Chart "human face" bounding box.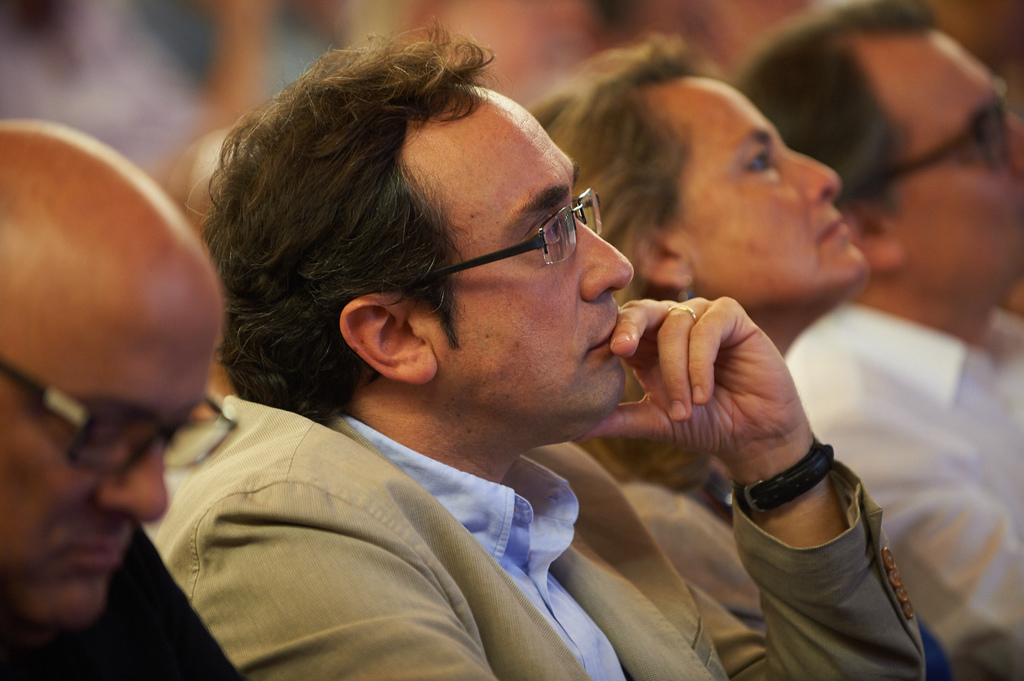
Charted: l=0, t=235, r=218, b=625.
